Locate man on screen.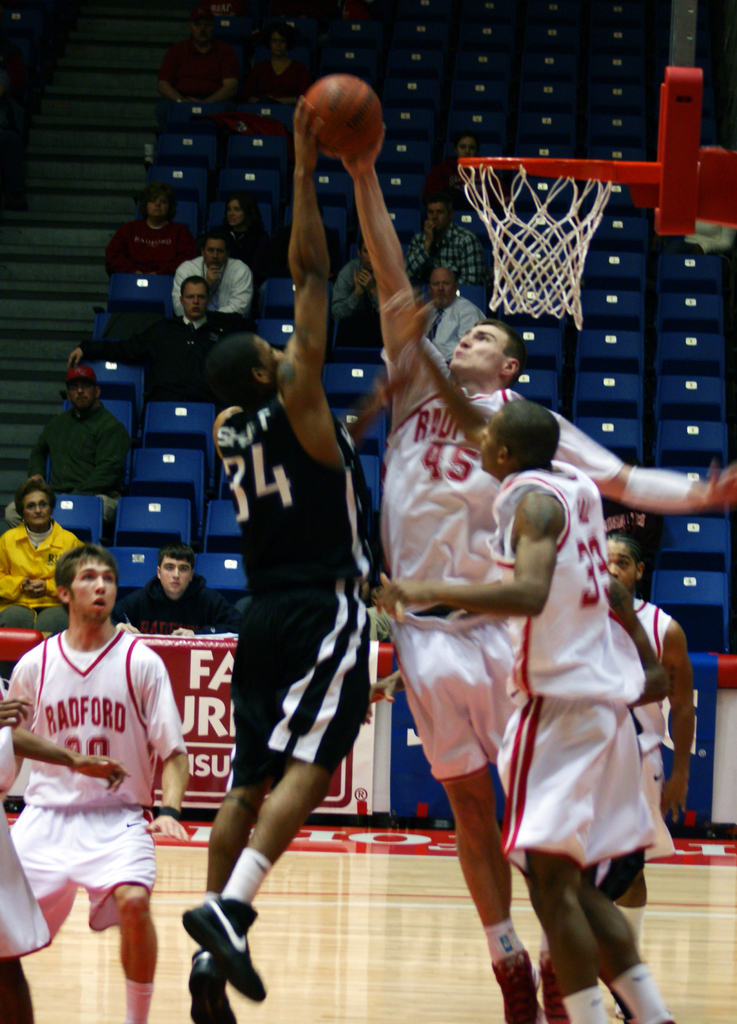
On screen at locate(183, 96, 389, 1021).
